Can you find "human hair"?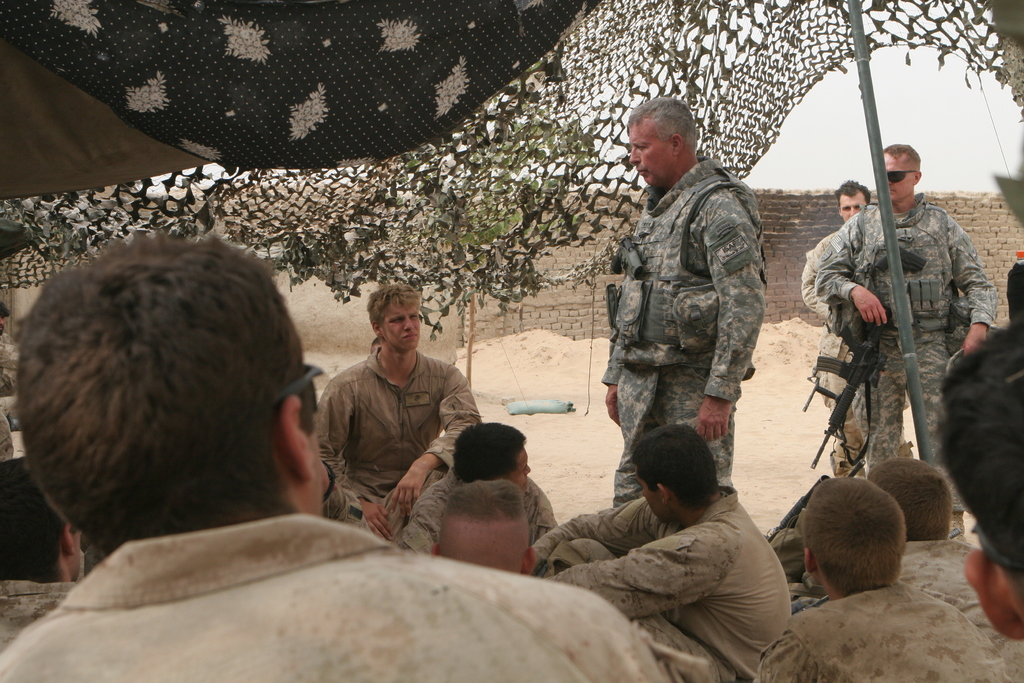
Yes, bounding box: box(628, 423, 722, 512).
